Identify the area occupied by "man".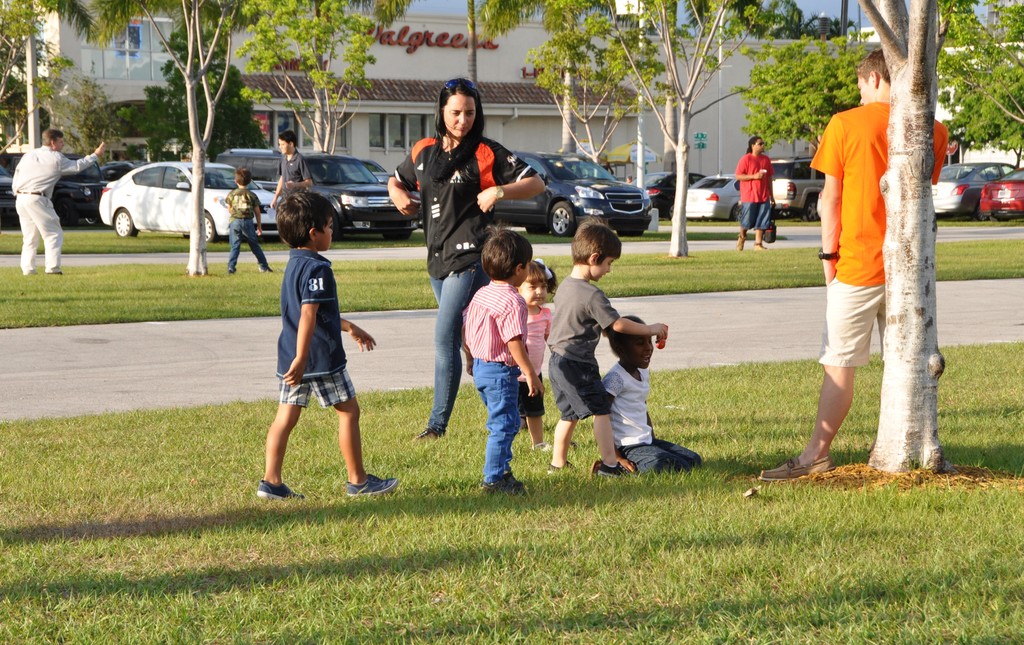
Area: crop(732, 138, 776, 248).
